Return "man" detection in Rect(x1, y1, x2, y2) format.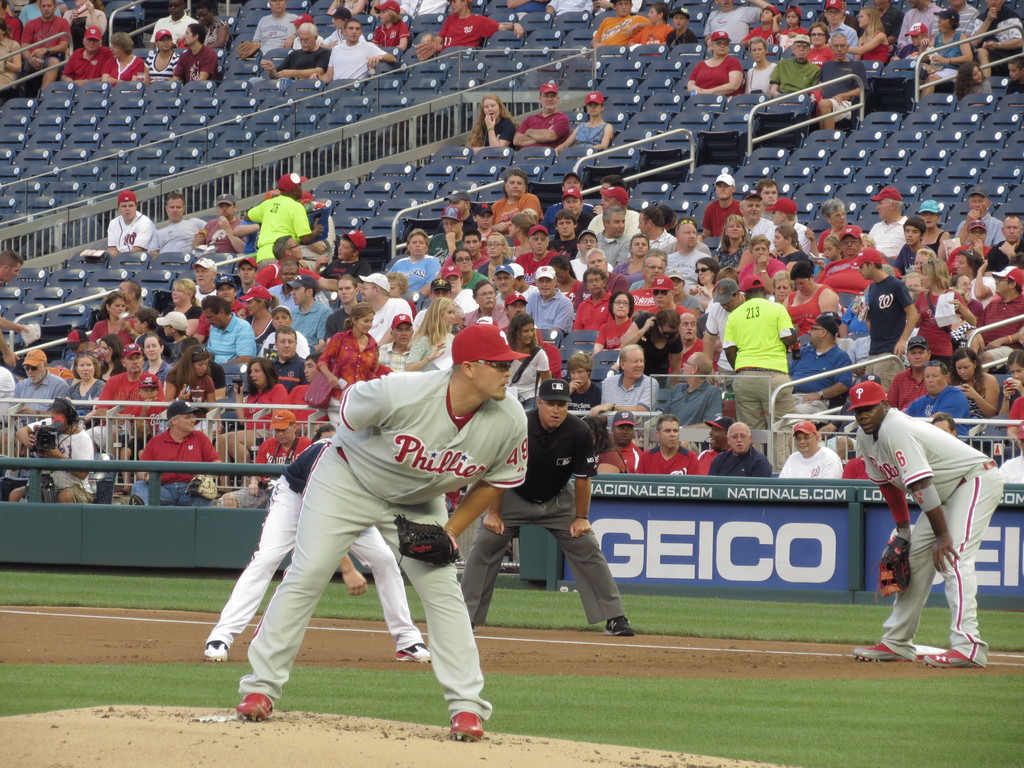
Rect(486, 265, 521, 311).
